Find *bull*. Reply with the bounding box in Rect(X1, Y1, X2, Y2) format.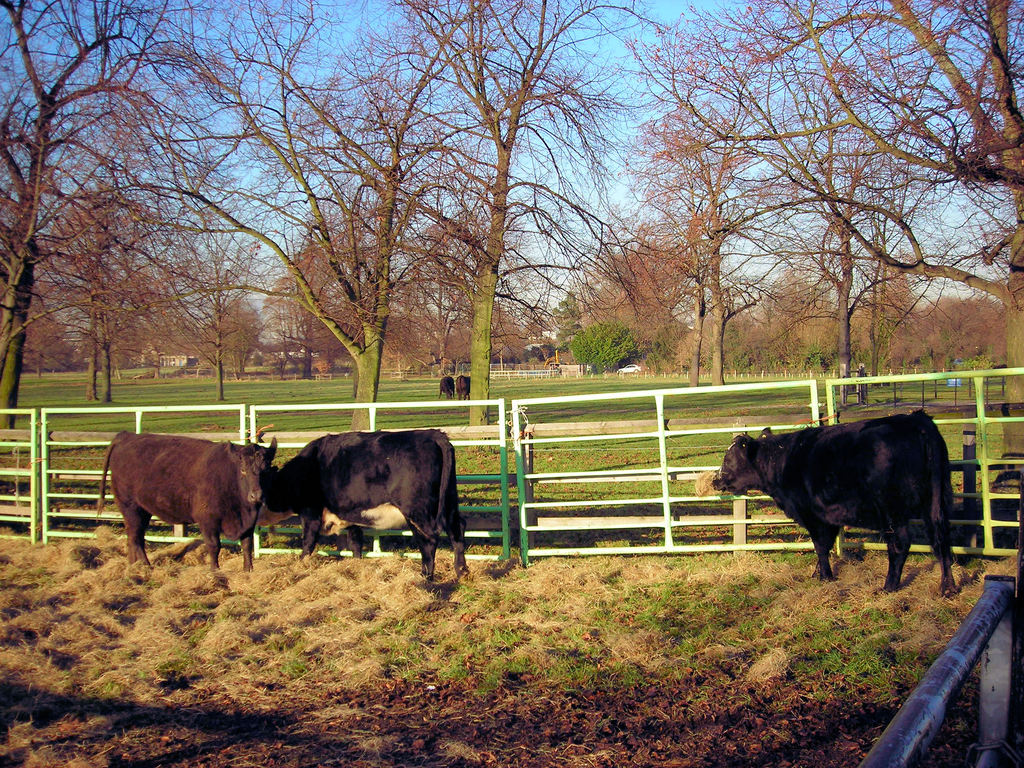
Rect(255, 423, 467, 590).
